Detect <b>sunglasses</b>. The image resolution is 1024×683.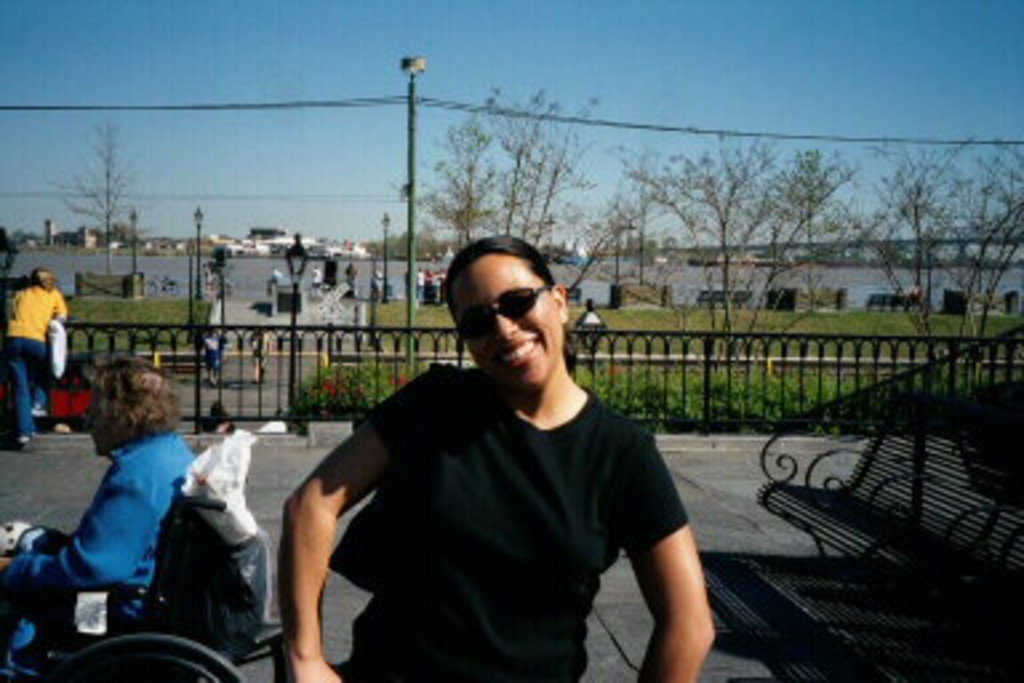
left=453, top=280, right=549, bottom=339.
